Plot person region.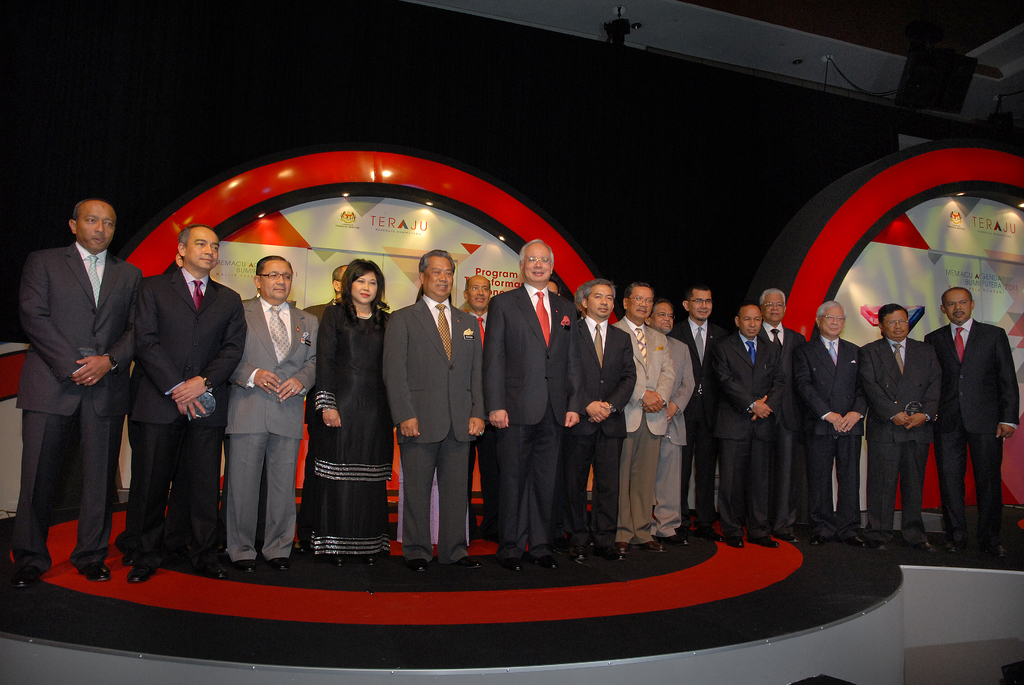
Plotted at crop(486, 237, 584, 572).
